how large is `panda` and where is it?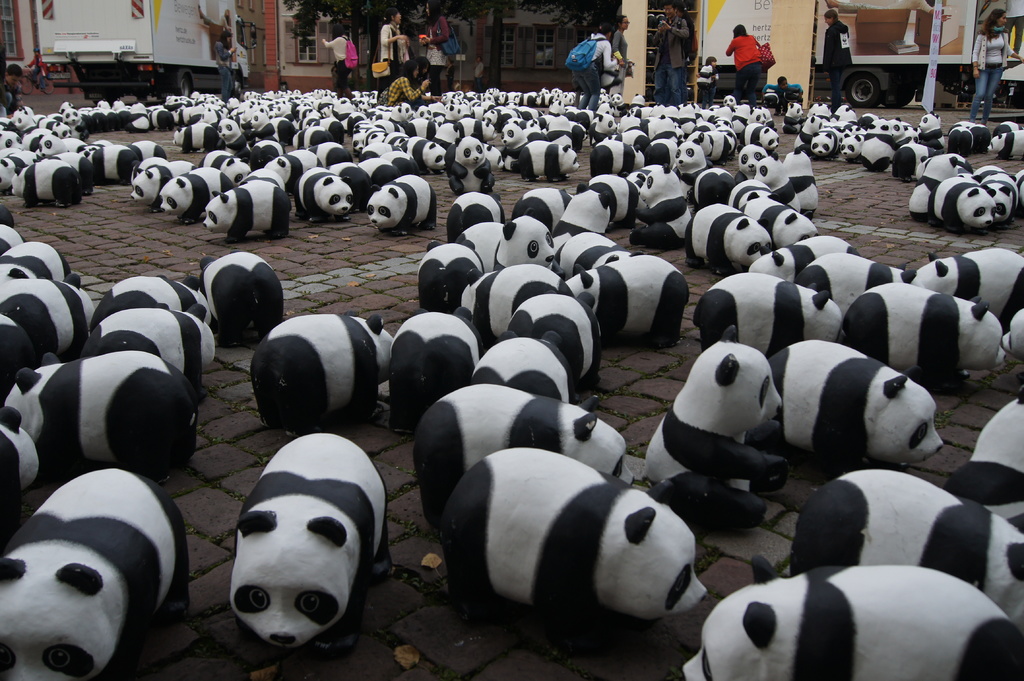
Bounding box: (x1=671, y1=566, x2=1023, y2=680).
